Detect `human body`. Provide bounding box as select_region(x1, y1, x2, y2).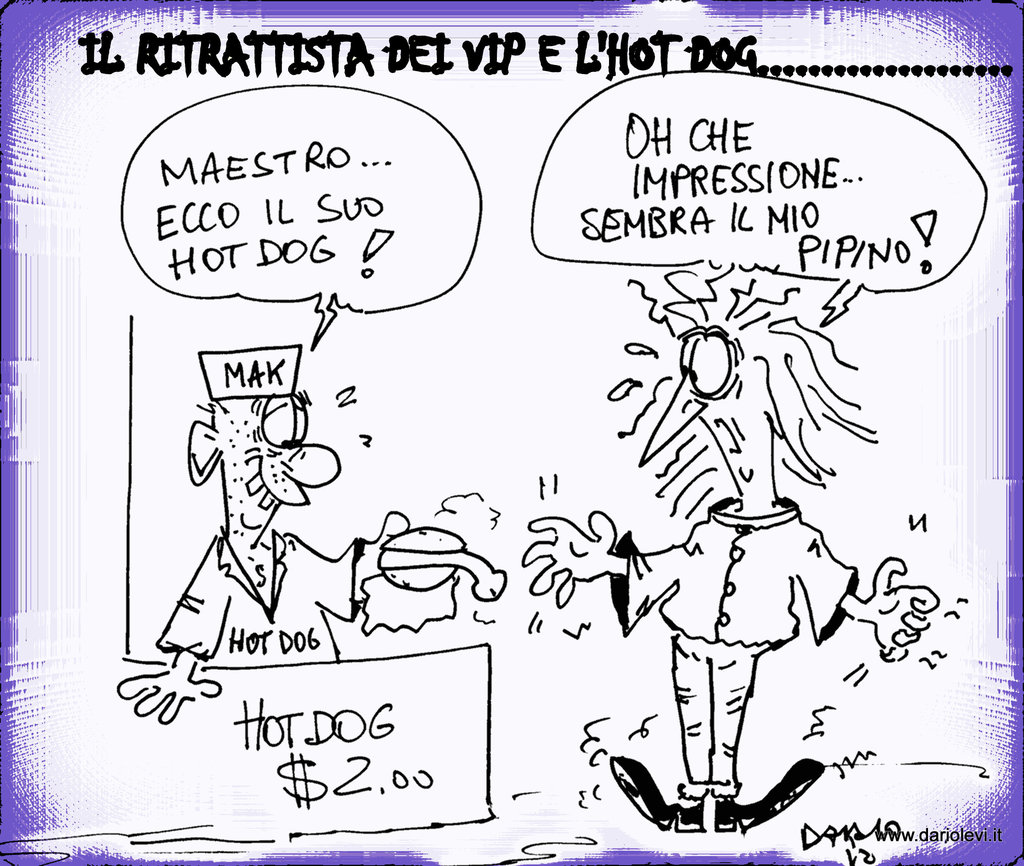
select_region(116, 394, 408, 724).
